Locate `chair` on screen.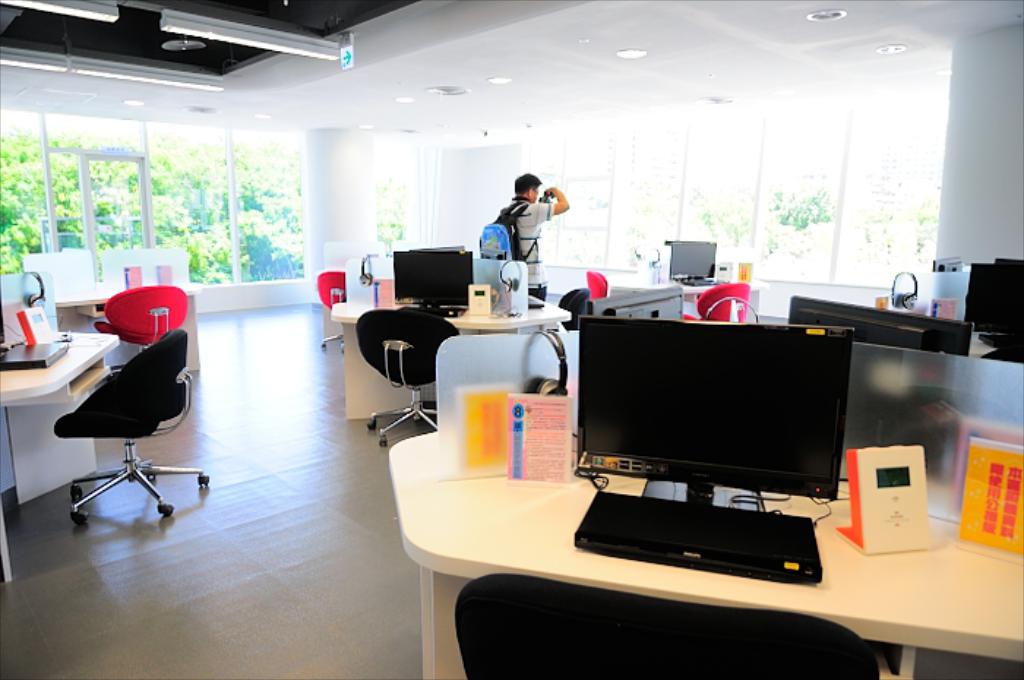
On screen at locate(452, 575, 882, 679).
